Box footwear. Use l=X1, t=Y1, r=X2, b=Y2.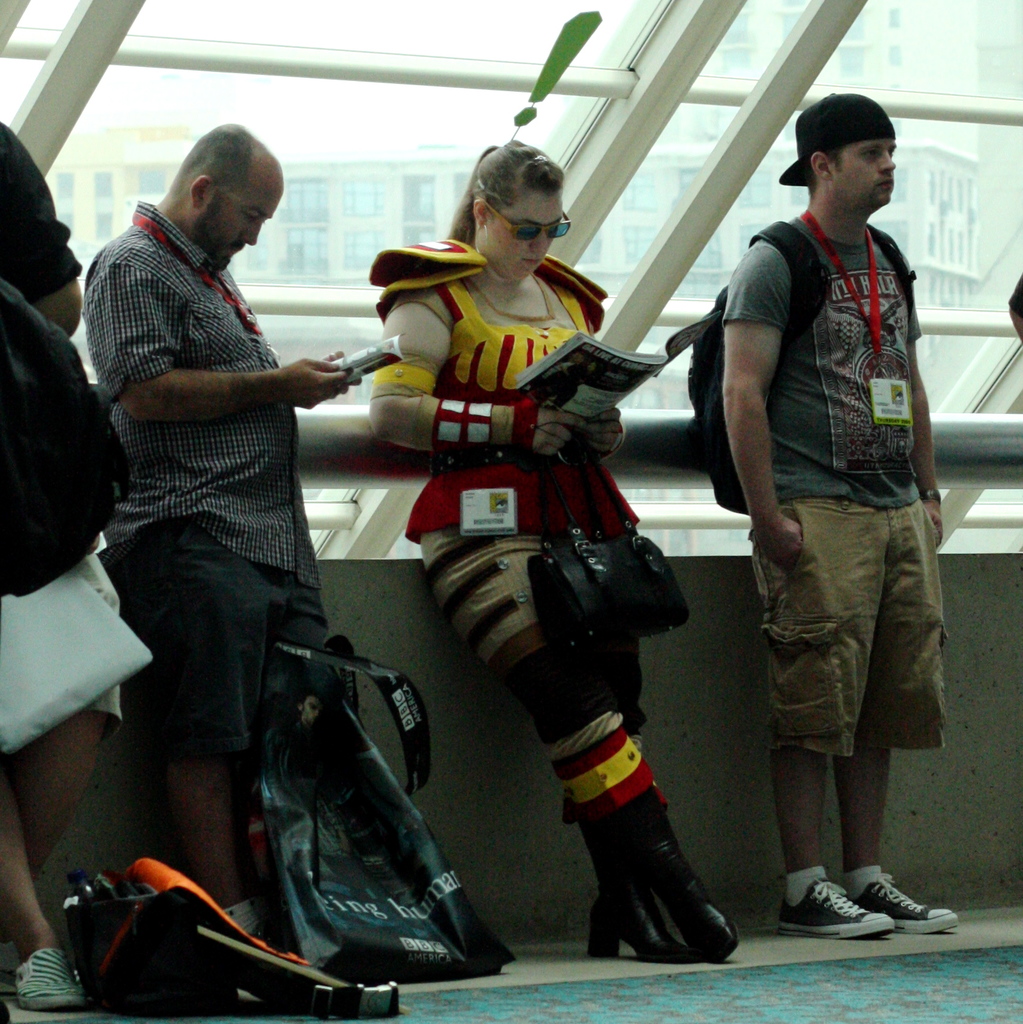
l=776, t=876, r=896, b=940.
